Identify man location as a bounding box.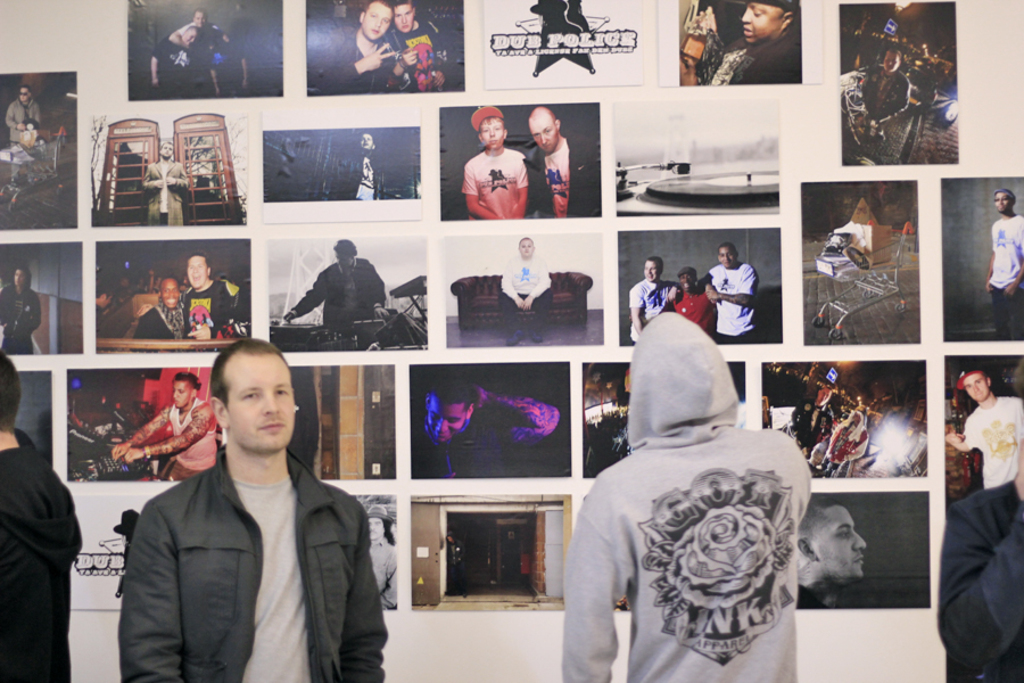
(981, 186, 1018, 342).
